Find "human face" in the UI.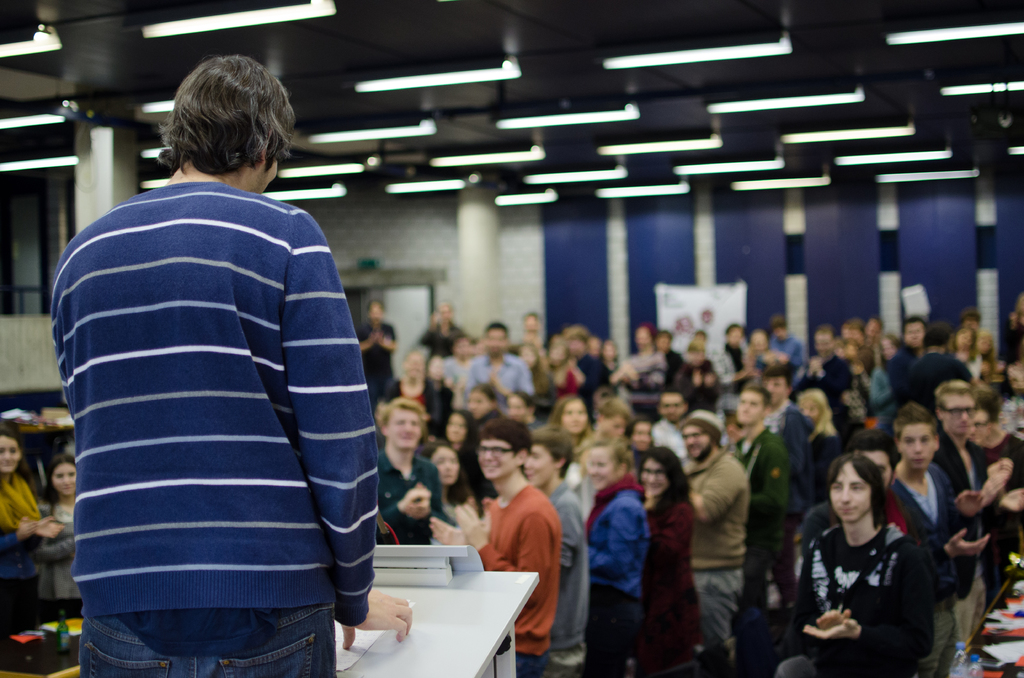
UI element at [x1=0, y1=434, x2=20, y2=476].
